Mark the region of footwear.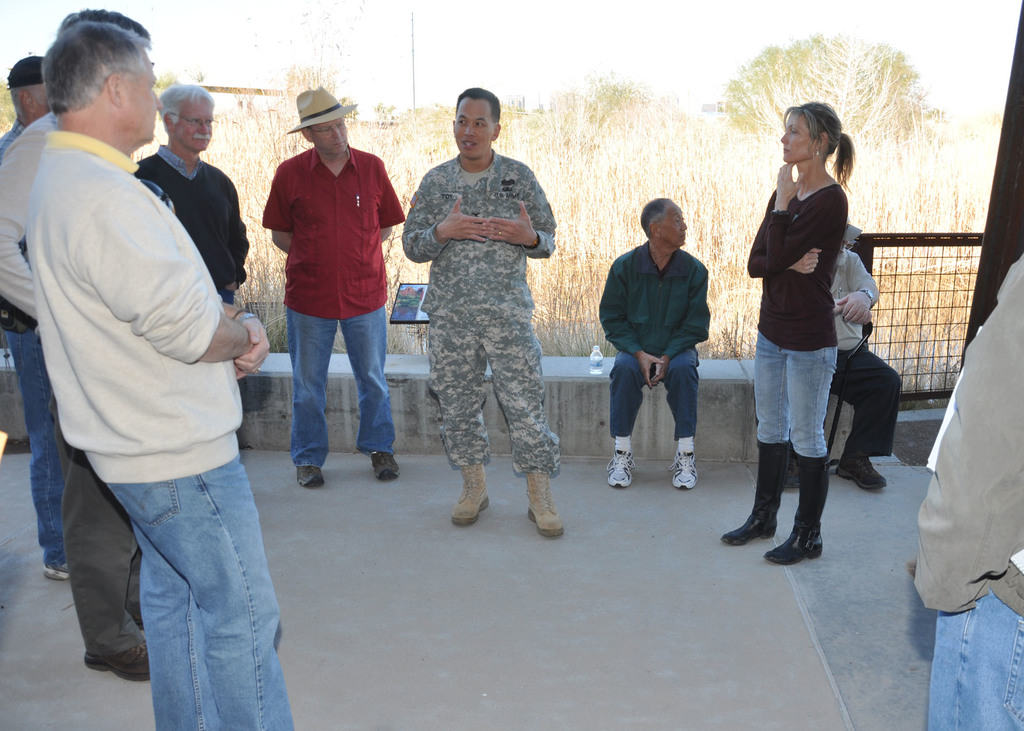
Region: <bbox>836, 457, 886, 491</bbox>.
